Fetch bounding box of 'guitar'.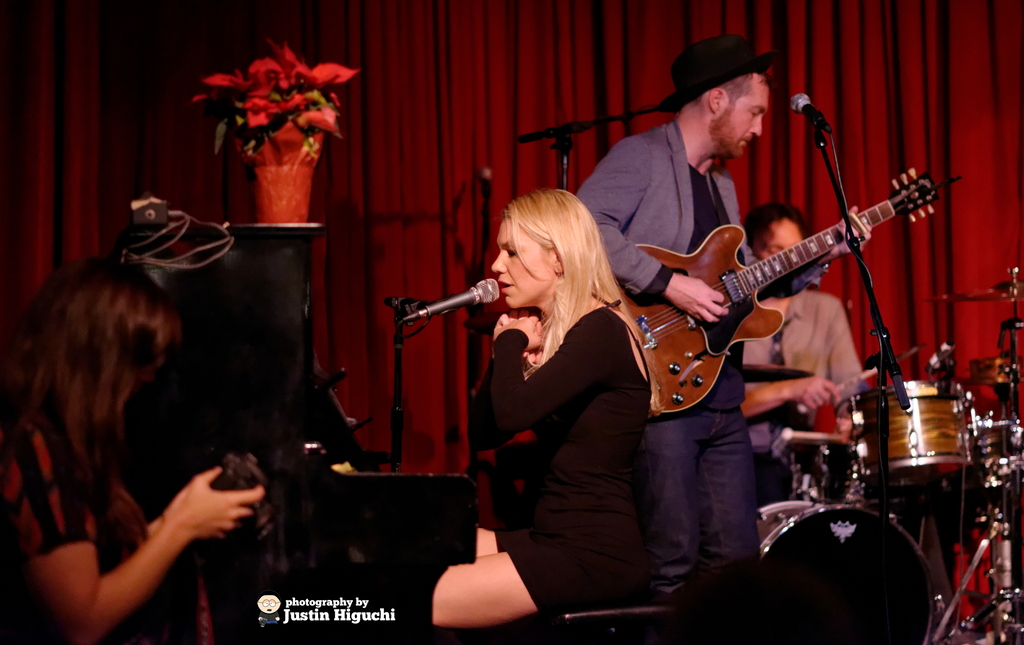
Bbox: (607,165,960,411).
